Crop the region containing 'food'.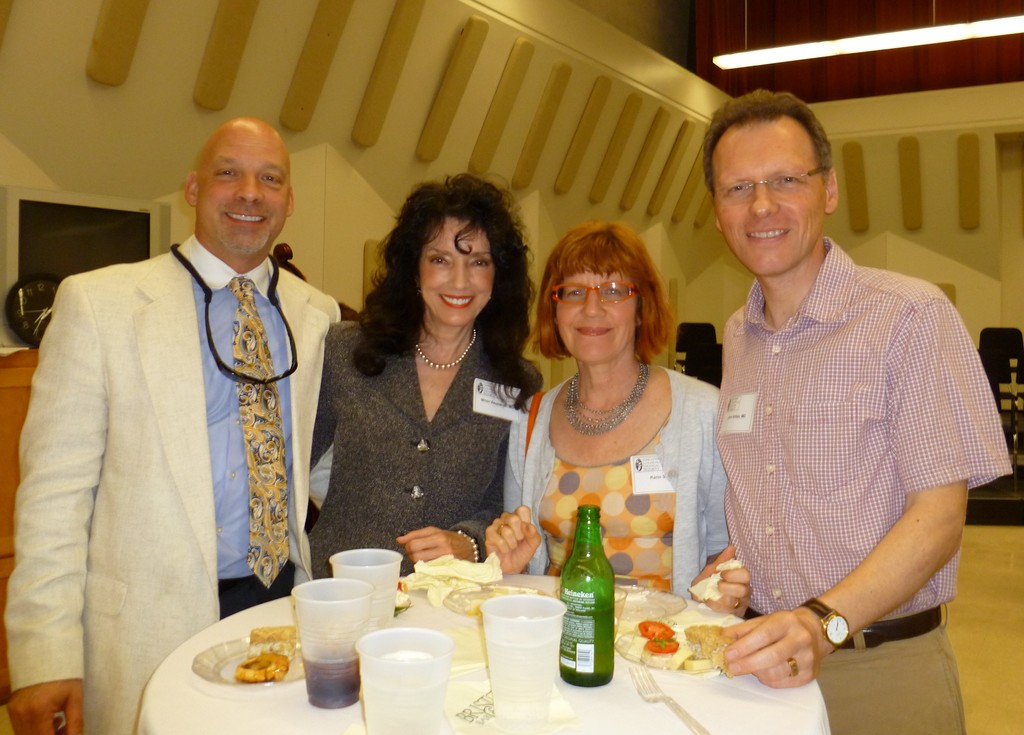
Crop region: box(227, 621, 300, 684).
